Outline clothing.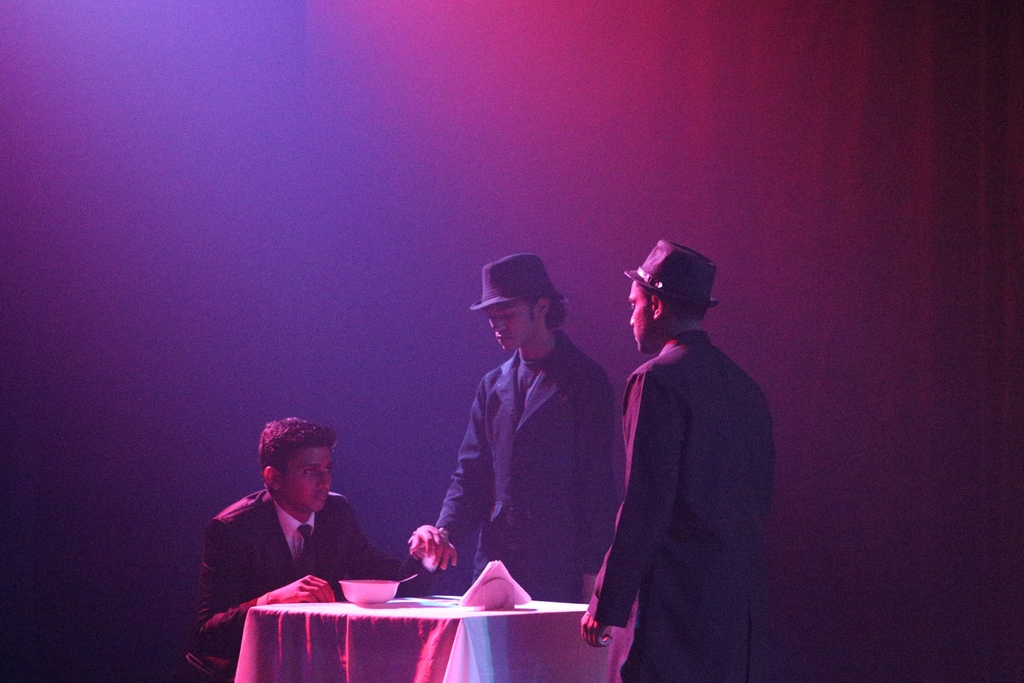
Outline: (177,480,436,682).
